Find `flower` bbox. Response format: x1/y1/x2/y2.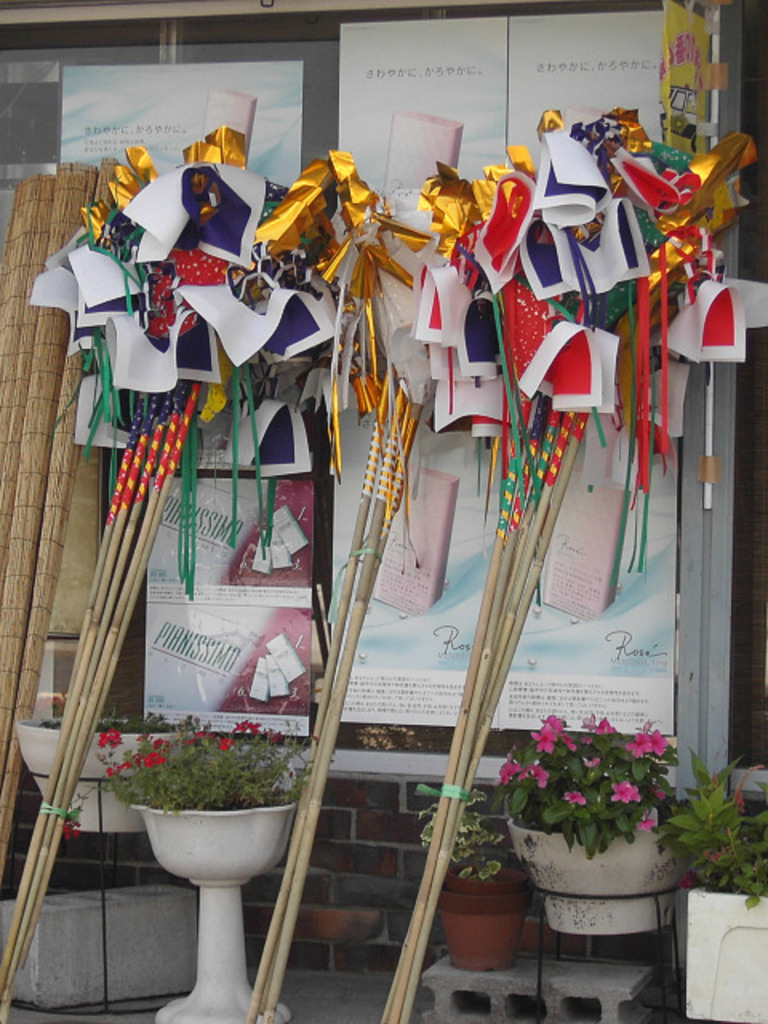
610/781/645/806.
